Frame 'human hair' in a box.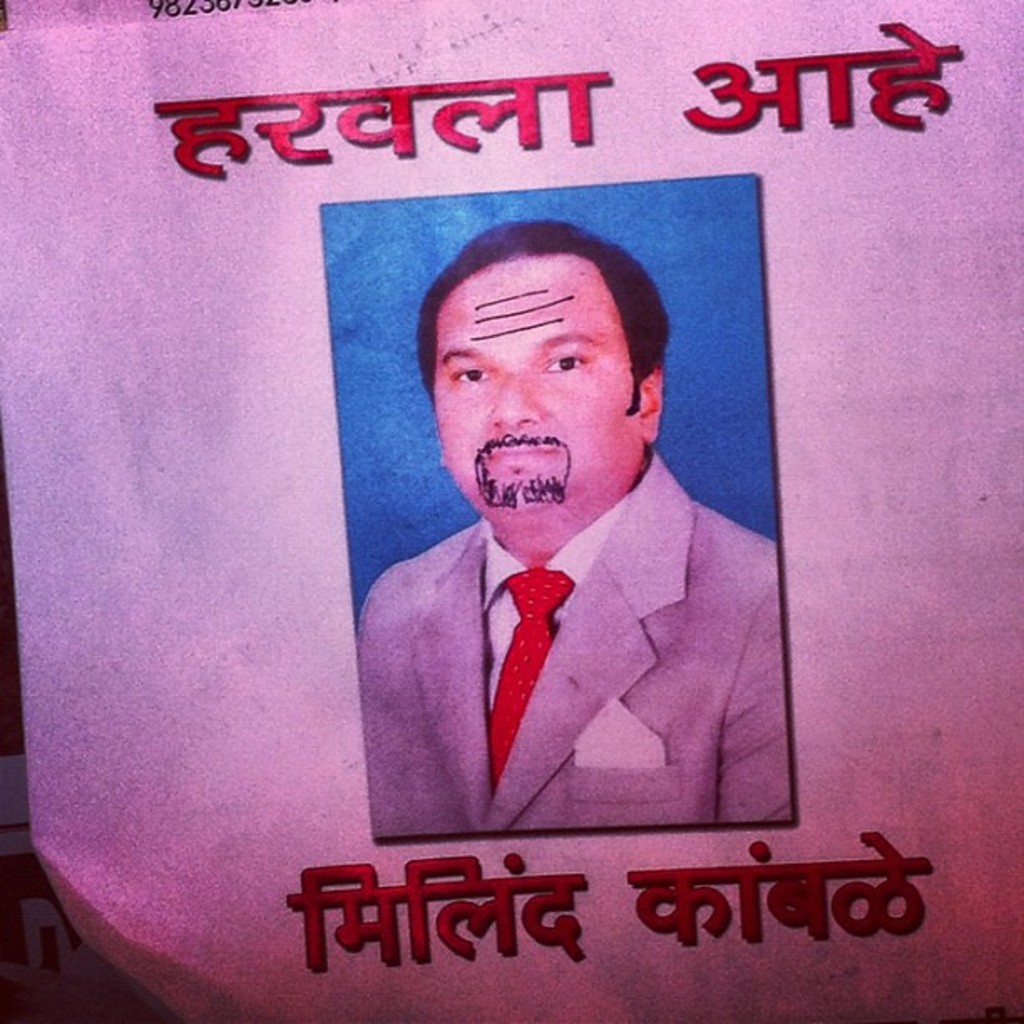
select_region(438, 244, 651, 417).
